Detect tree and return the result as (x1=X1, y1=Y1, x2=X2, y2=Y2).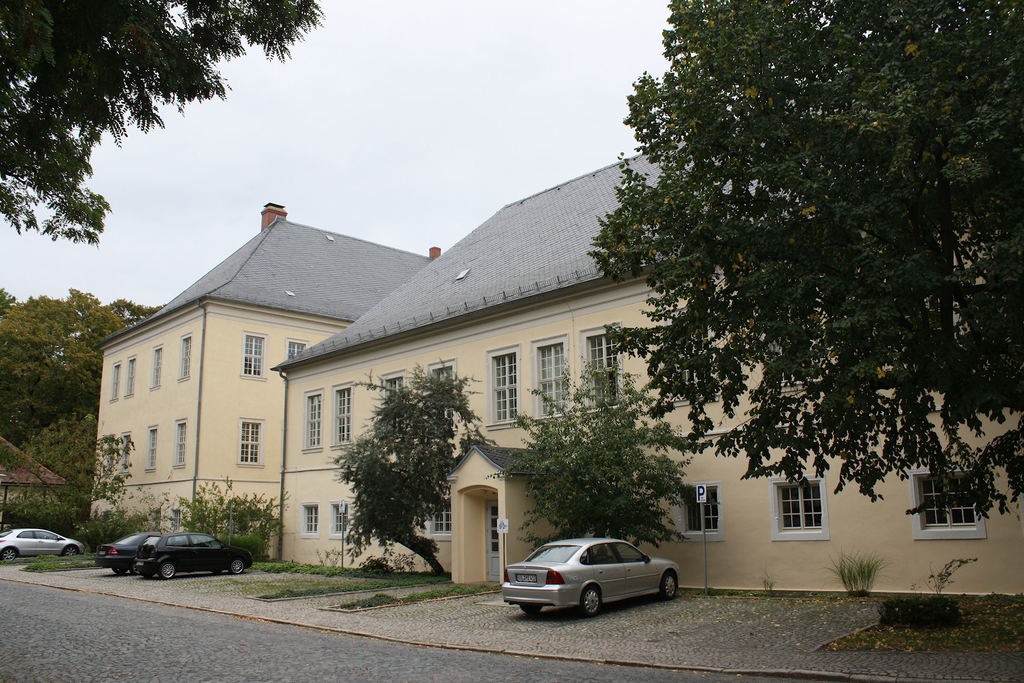
(x1=324, y1=353, x2=478, y2=591).
